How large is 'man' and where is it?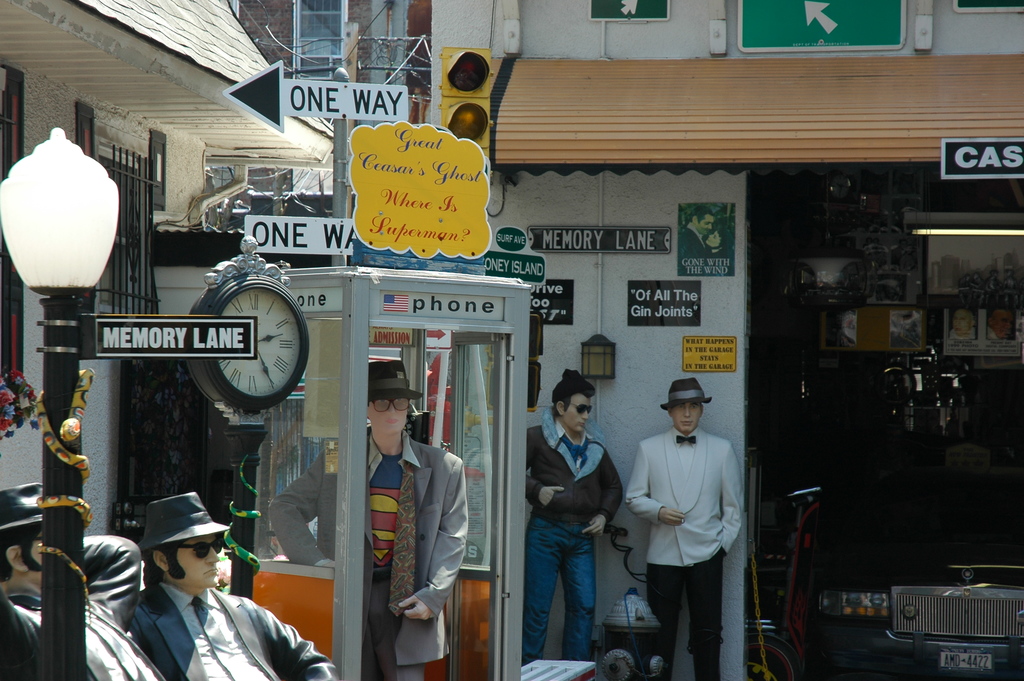
Bounding box: box=[267, 360, 468, 680].
